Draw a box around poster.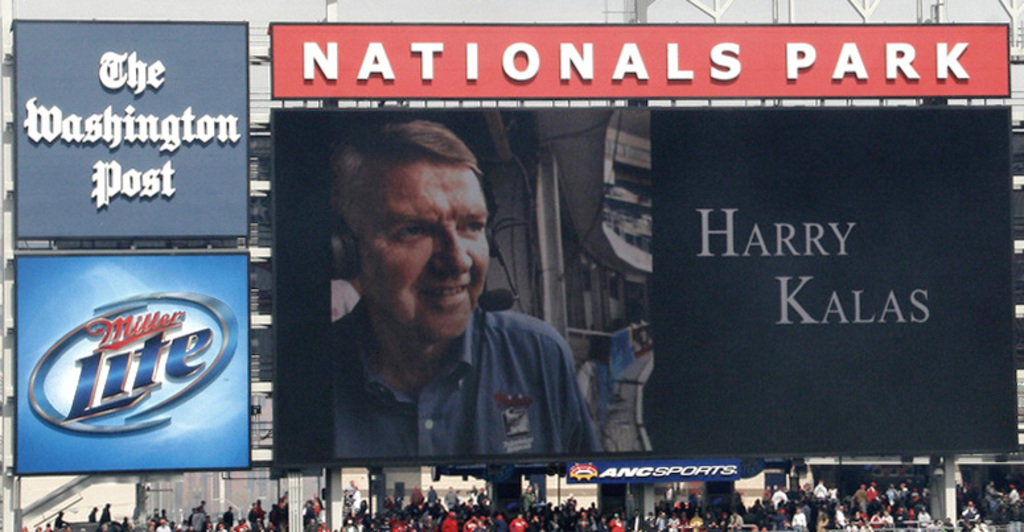
select_region(12, 17, 247, 240).
